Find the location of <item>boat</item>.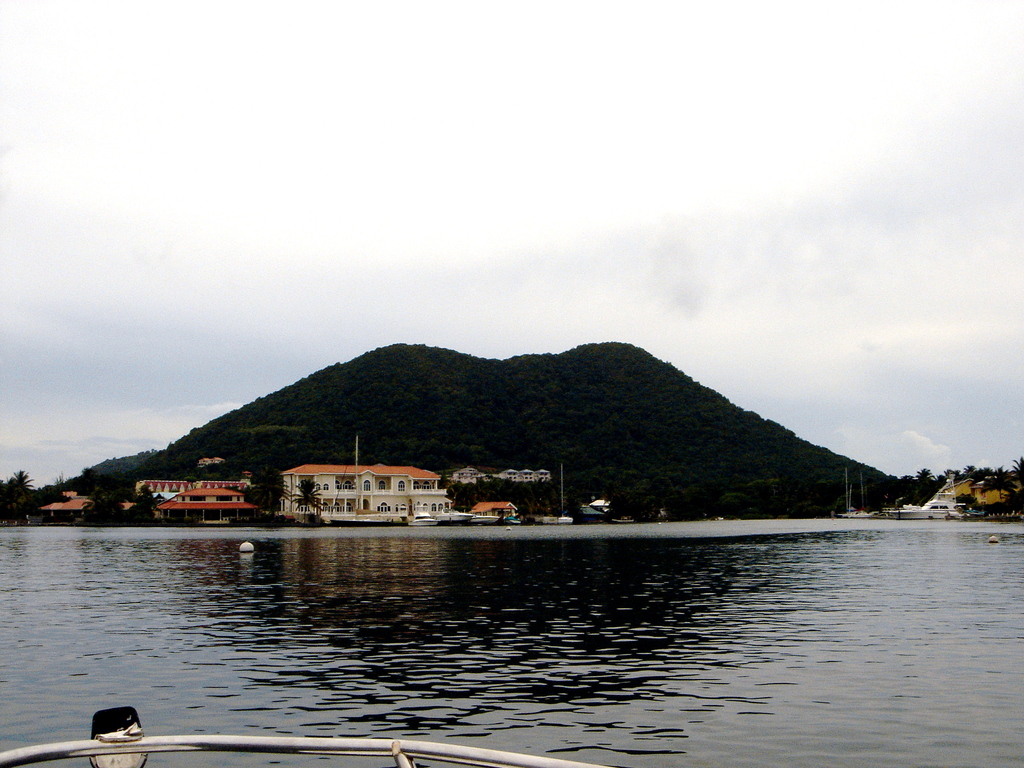
Location: <box>505,510,522,524</box>.
